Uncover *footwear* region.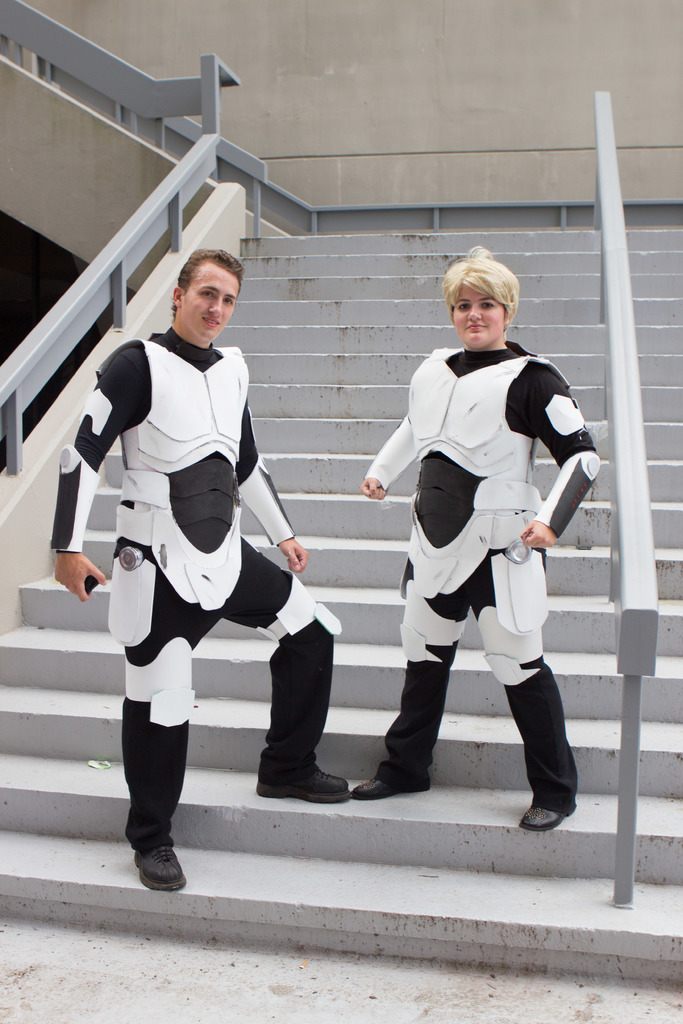
Uncovered: locate(520, 804, 566, 831).
